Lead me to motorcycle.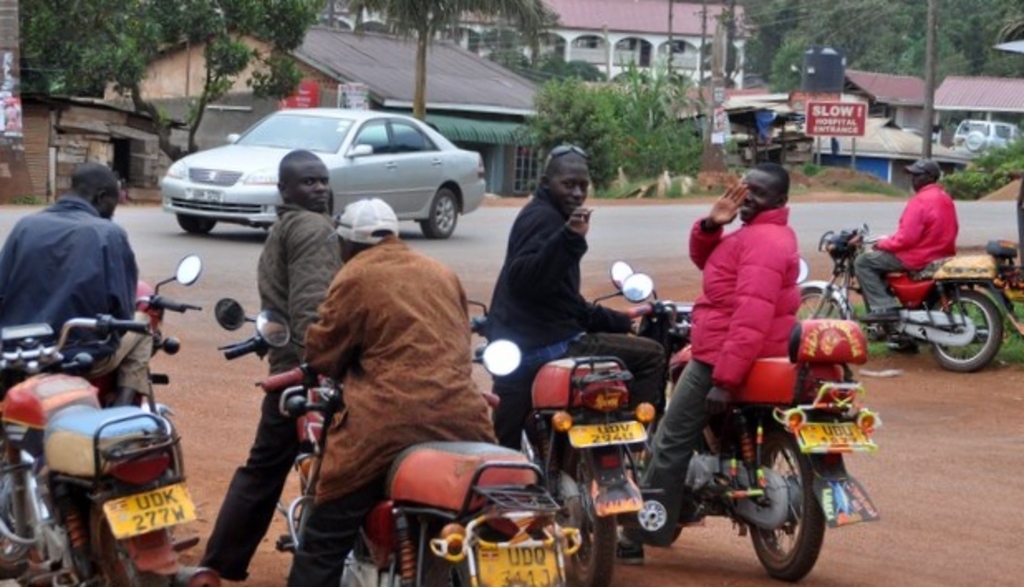
Lead to left=0, top=315, right=225, bottom=585.
